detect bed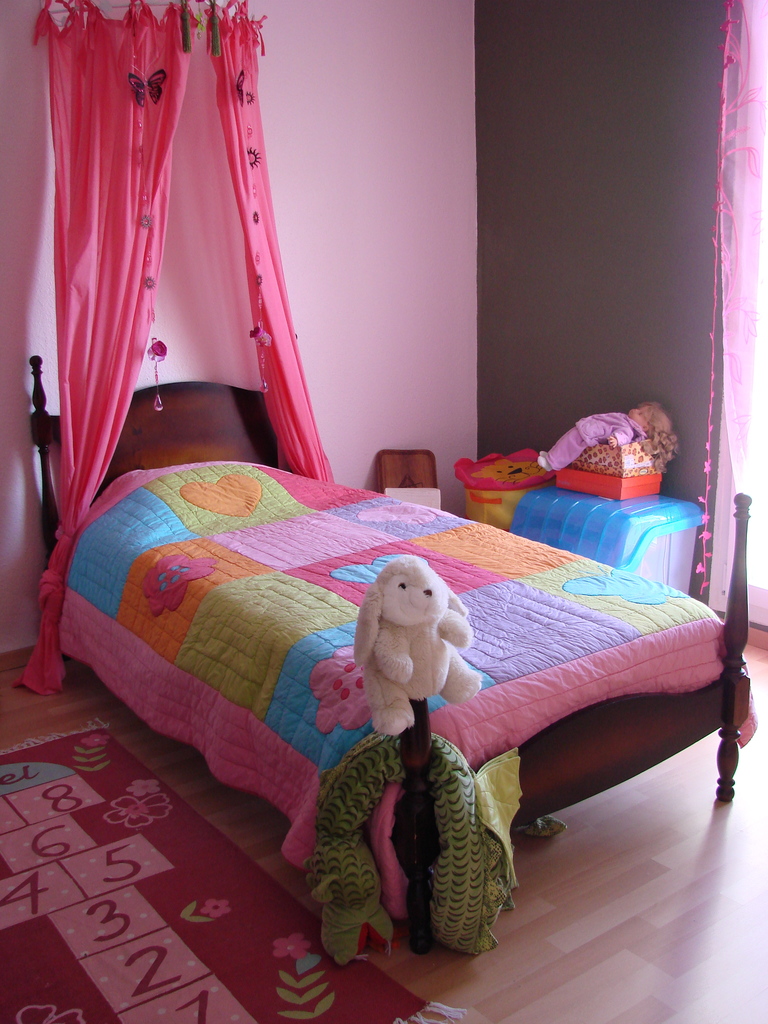
pyautogui.locateOnScreen(38, 377, 707, 926)
